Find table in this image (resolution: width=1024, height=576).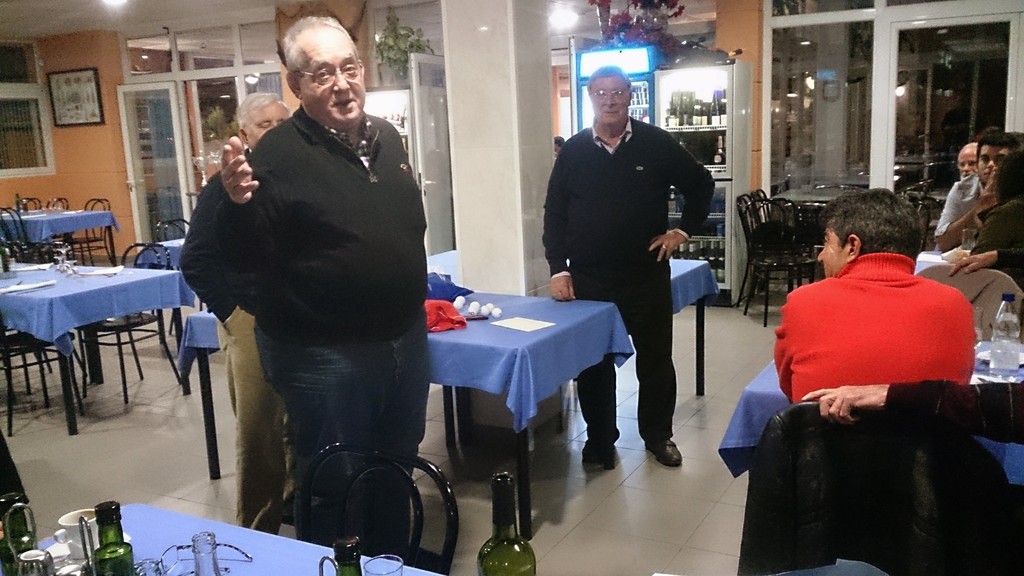
(774,181,849,211).
